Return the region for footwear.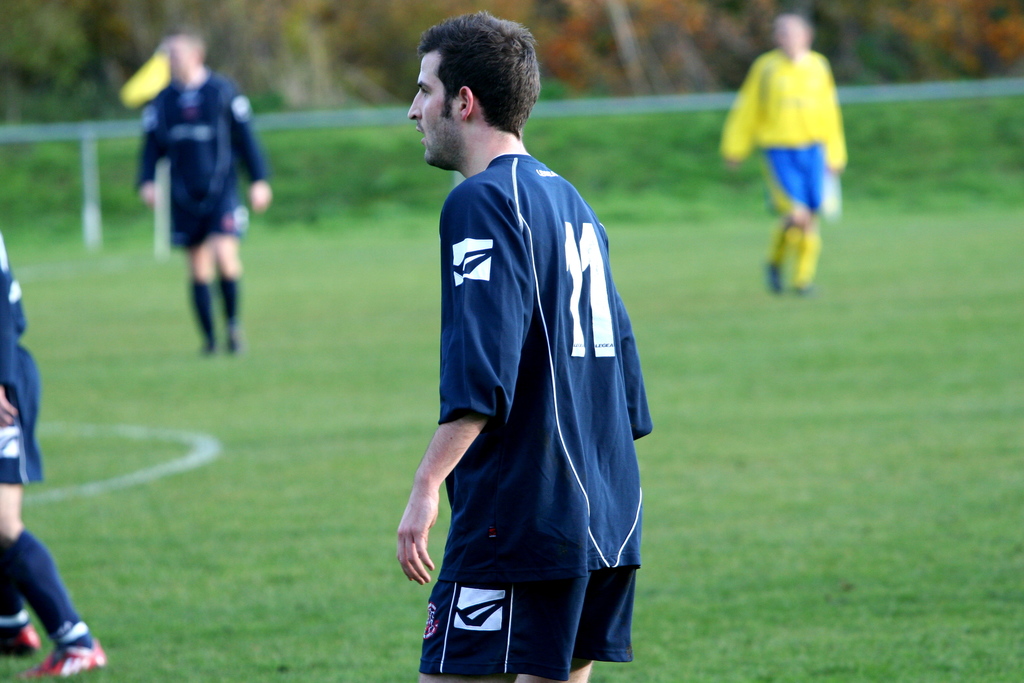
pyautogui.locateOnScreen(763, 264, 783, 293).
